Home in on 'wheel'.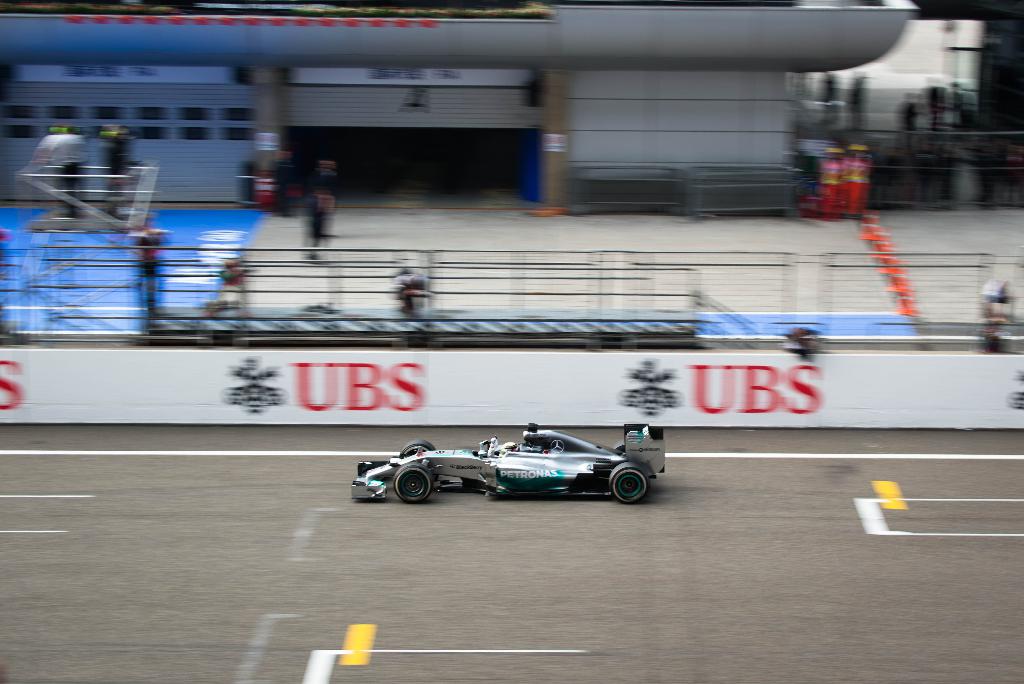
Homed in at {"left": 610, "top": 461, "right": 649, "bottom": 499}.
